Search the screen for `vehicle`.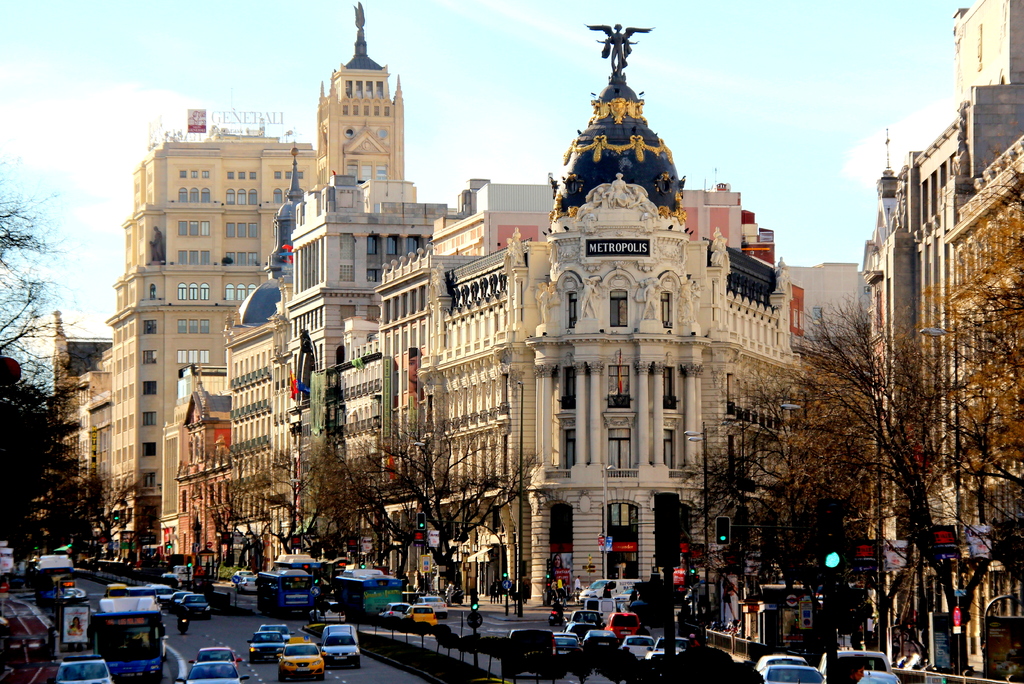
Found at locate(819, 644, 892, 683).
